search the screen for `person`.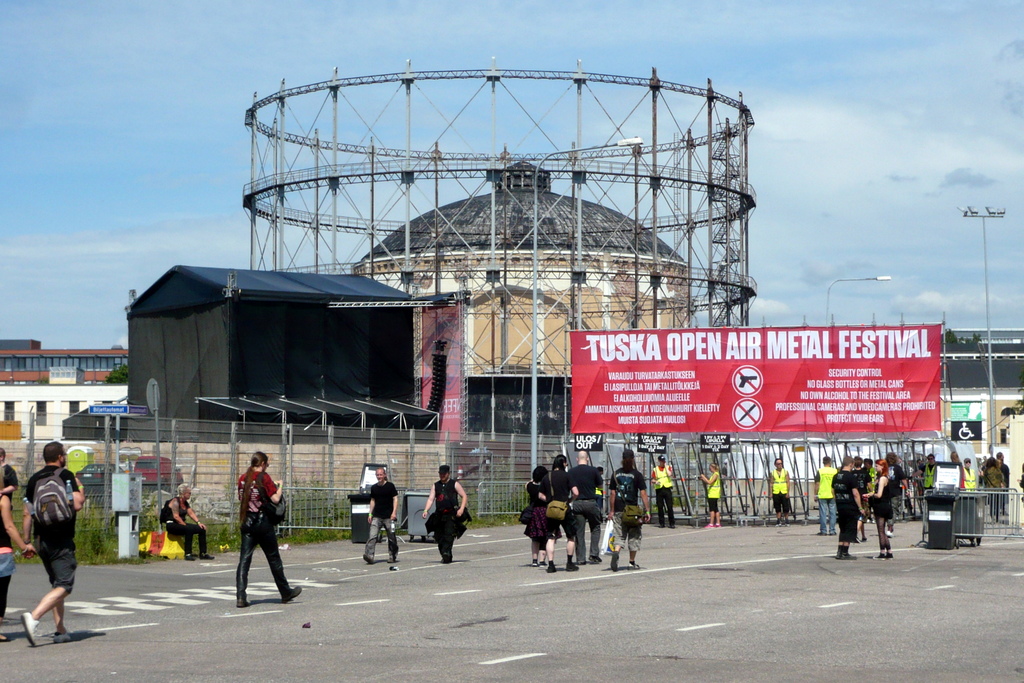
Found at BBox(235, 456, 304, 606).
